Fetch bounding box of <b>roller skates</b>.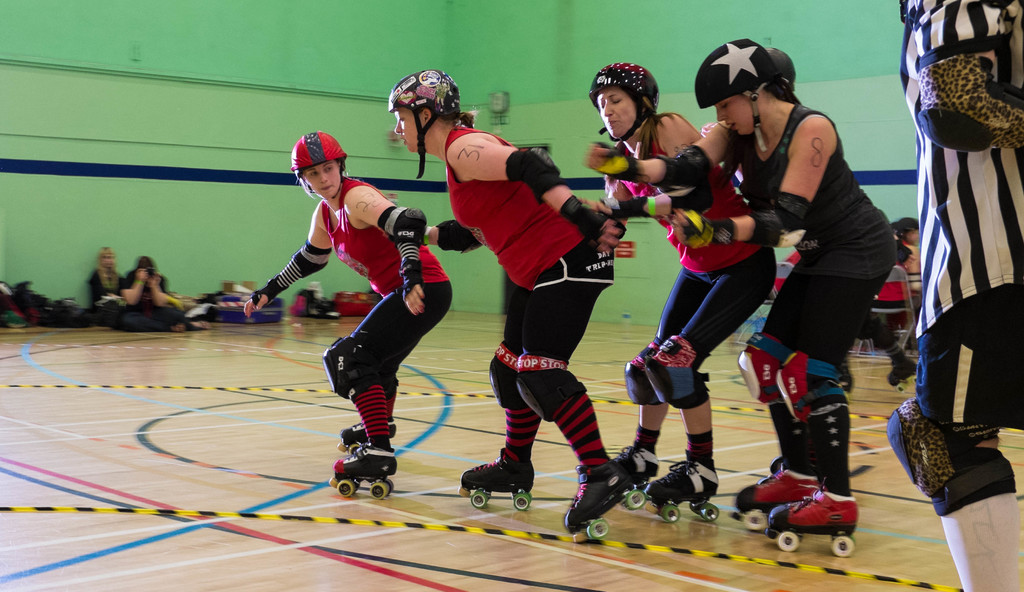
Bbox: l=767, t=488, r=861, b=561.
